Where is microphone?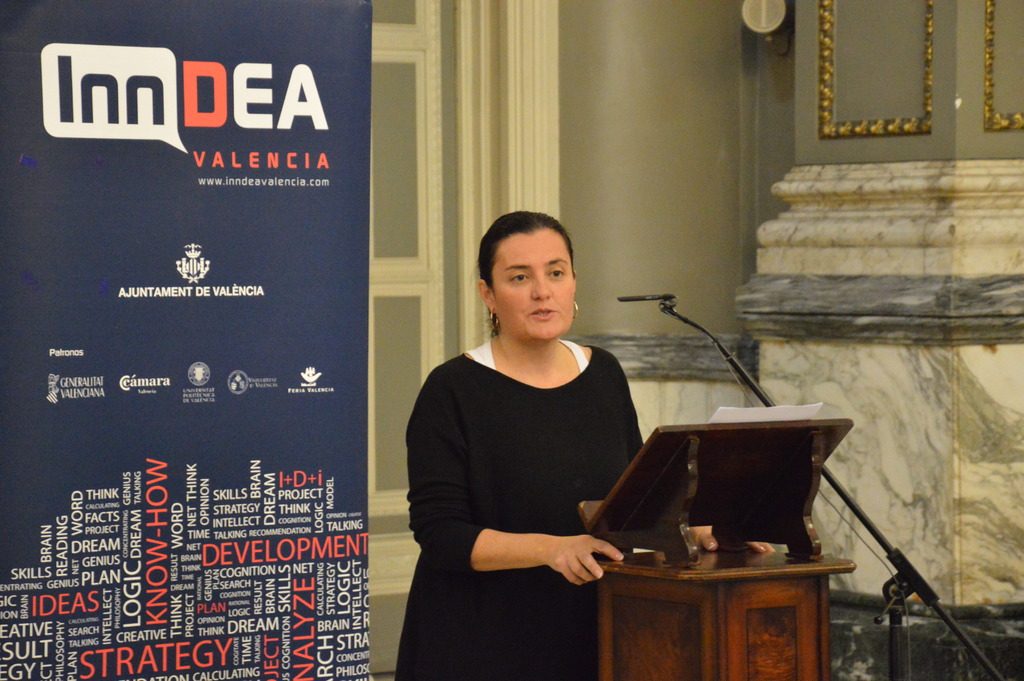
BBox(612, 293, 671, 302).
